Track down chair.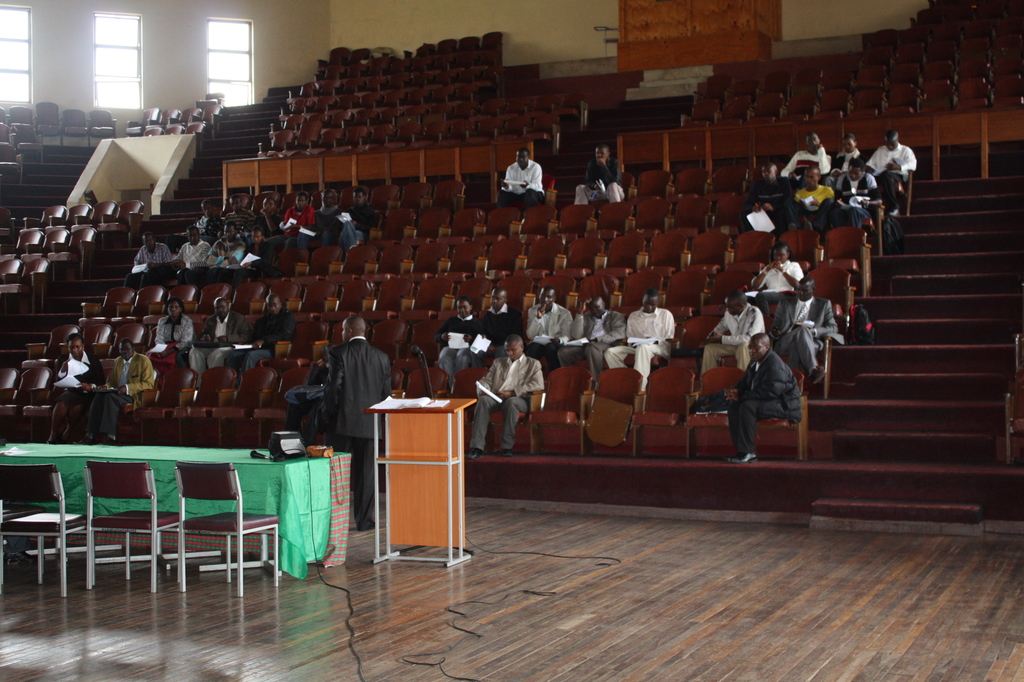
Tracked to {"left": 457, "top": 208, "right": 483, "bottom": 241}.
